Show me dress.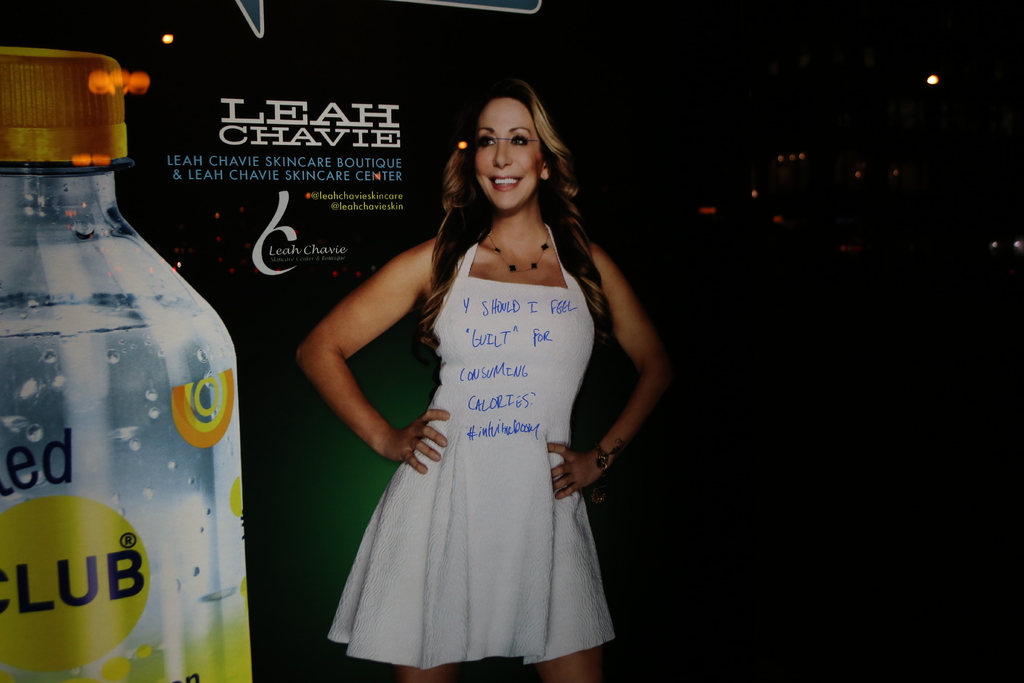
dress is here: 330,223,614,670.
